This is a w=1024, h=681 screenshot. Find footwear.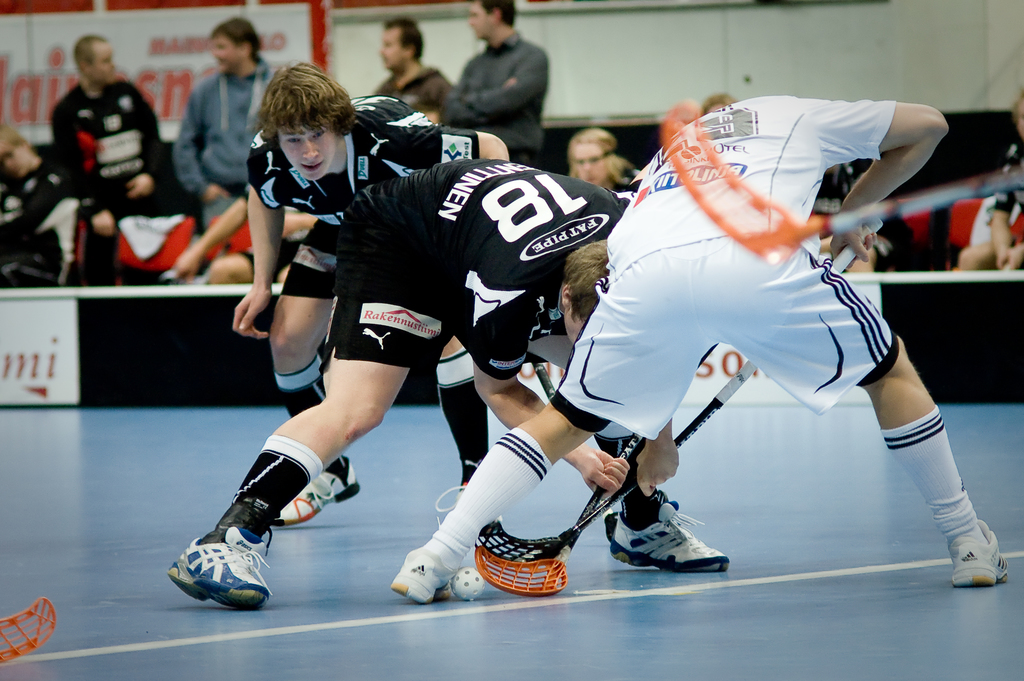
Bounding box: 611, 498, 730, 573.
